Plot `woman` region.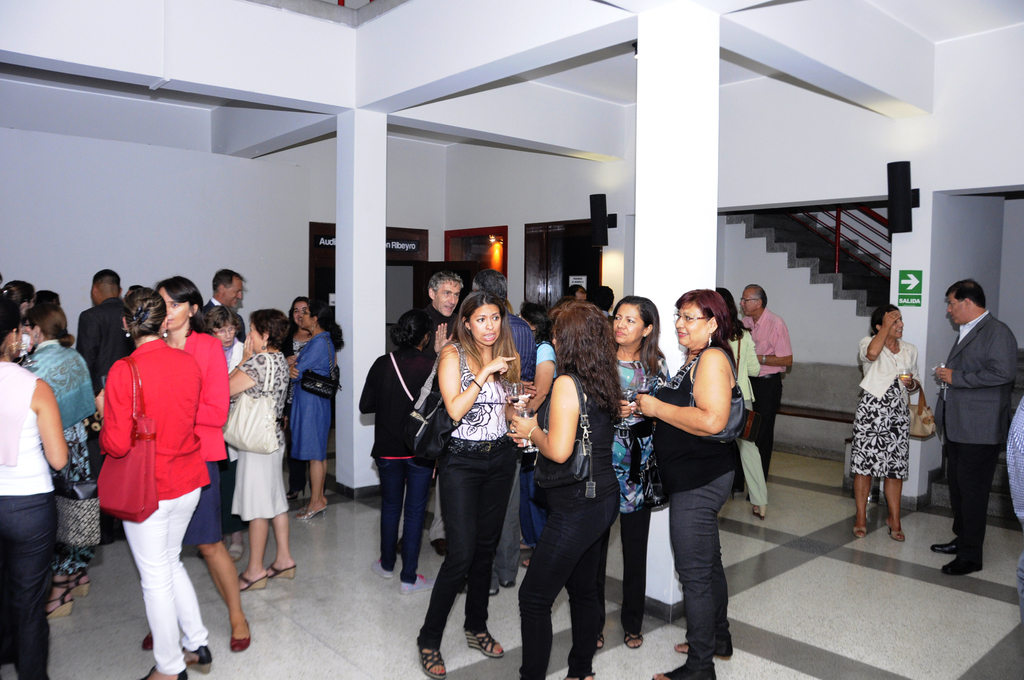
Plotted at rect(220, 309, 303, 599).
